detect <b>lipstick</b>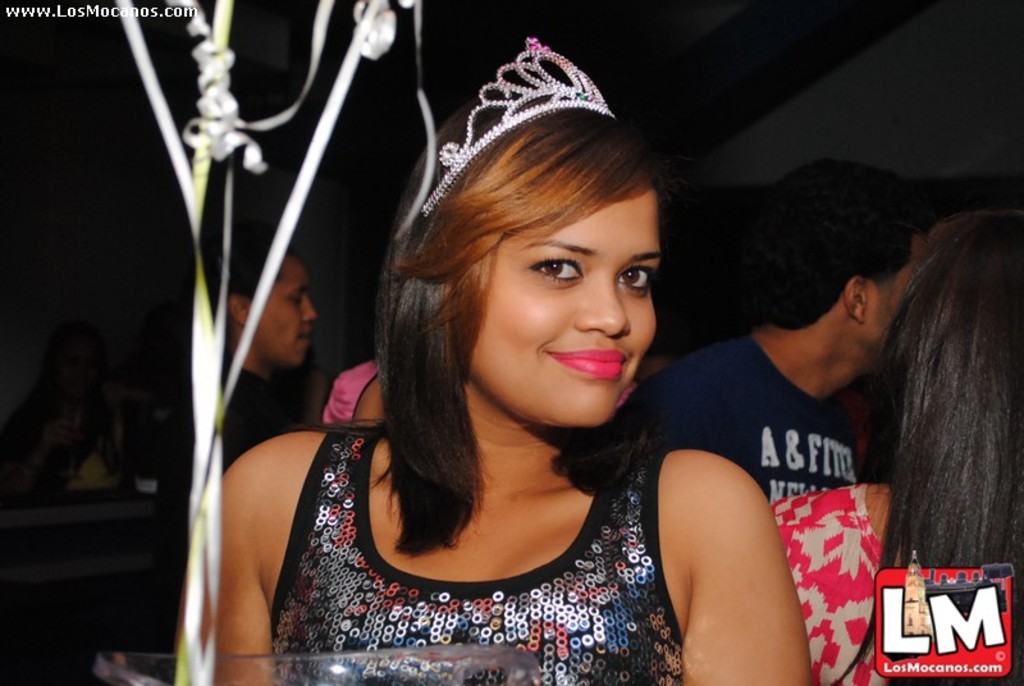
bbox=(544, 346, 625, 381)
